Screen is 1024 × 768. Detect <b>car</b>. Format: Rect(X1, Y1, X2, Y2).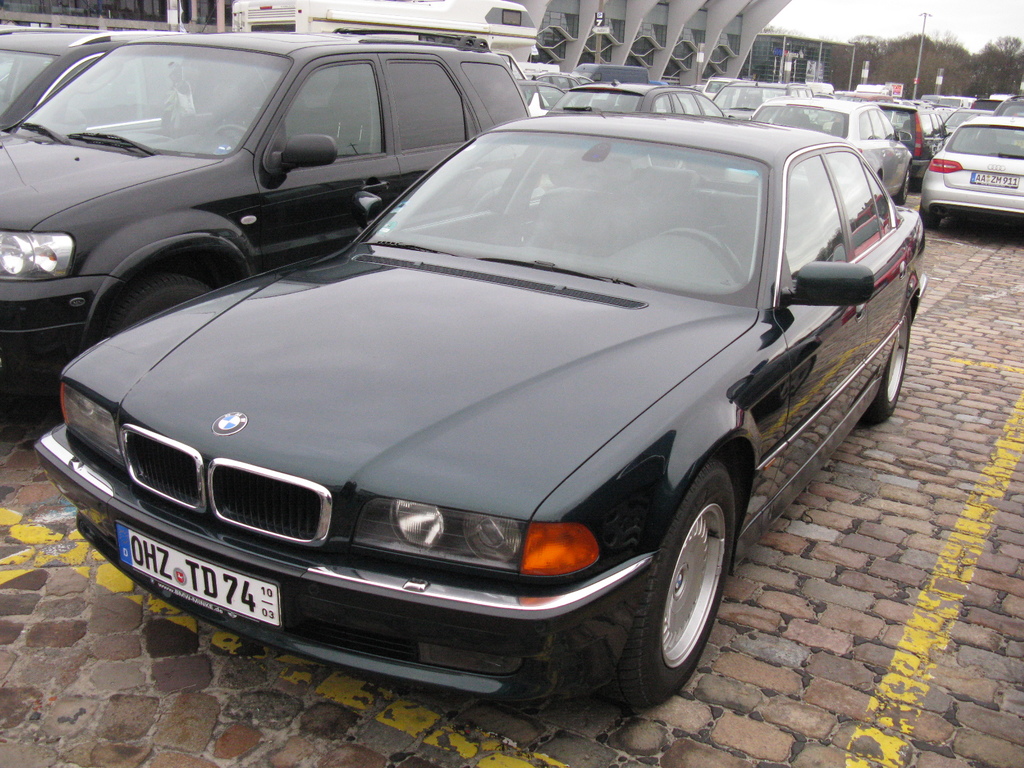
Rect(547, 77, 727, 116).
